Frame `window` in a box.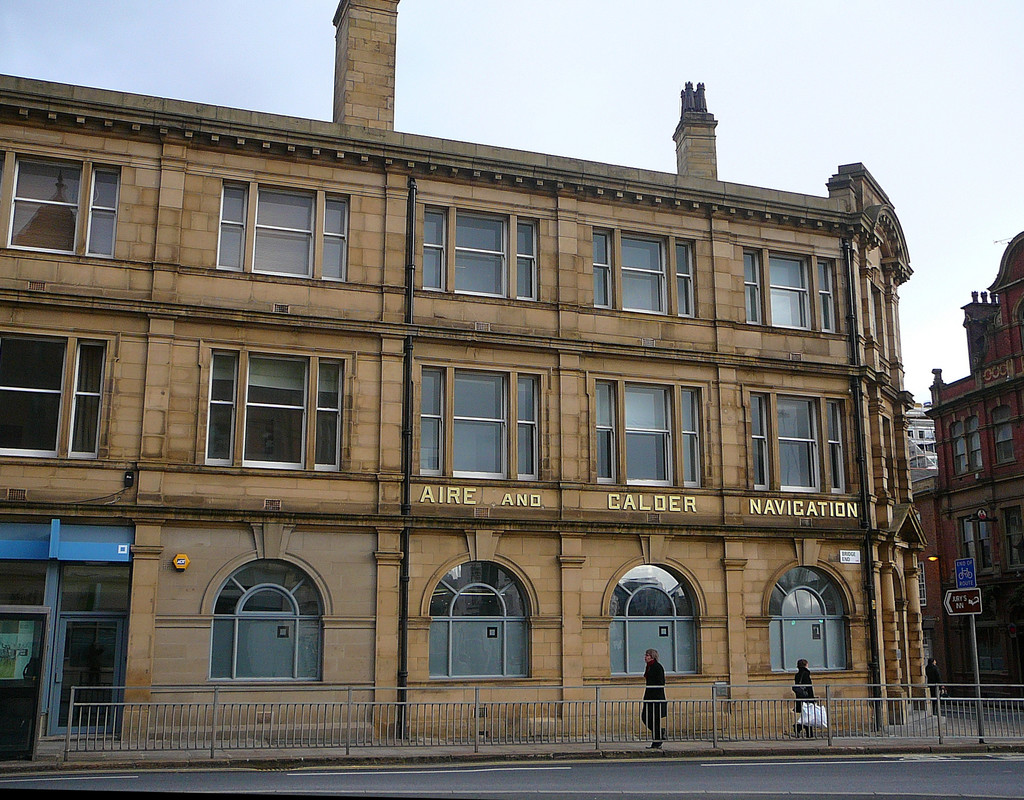
box(424, 369, 543, 483).
